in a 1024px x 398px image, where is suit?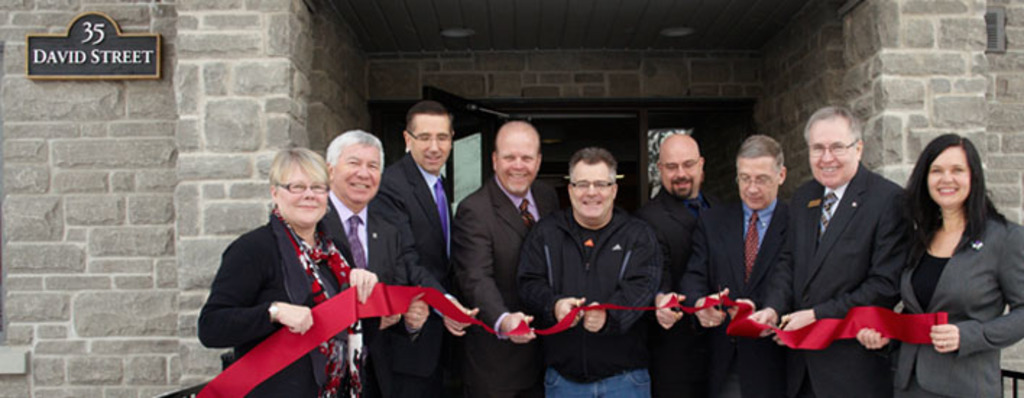
bbox=(320, 191, 417, 397).
